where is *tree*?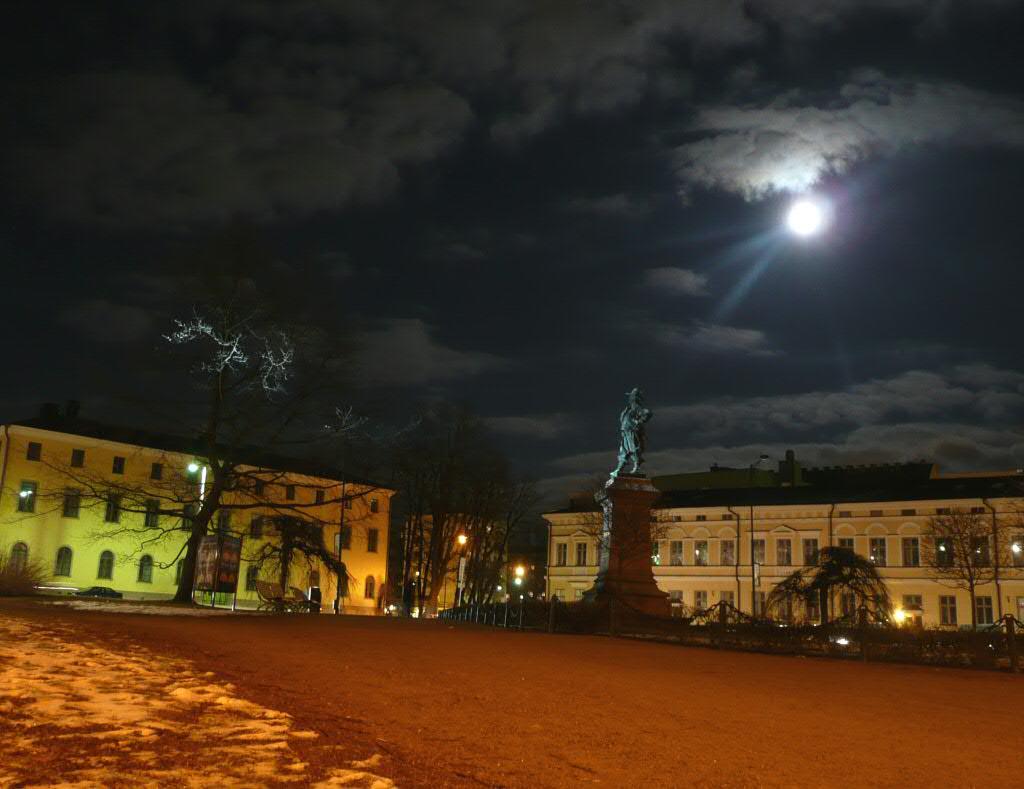
box(916, 507, 1006, 634).
